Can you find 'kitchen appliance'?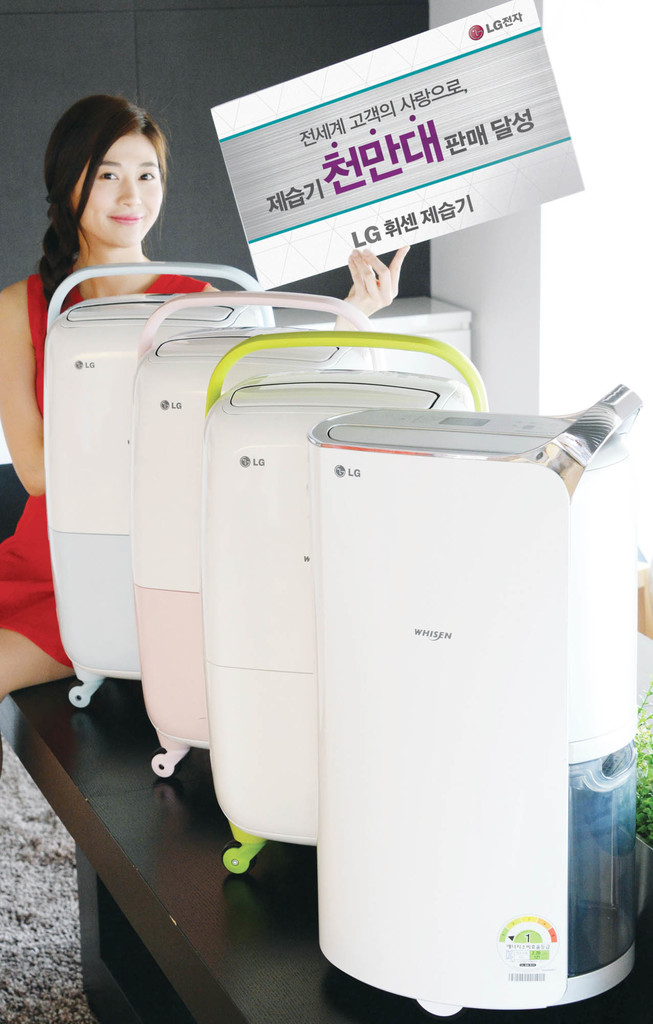
Yes, bounding box: box=[40, 262, 281, 724].
